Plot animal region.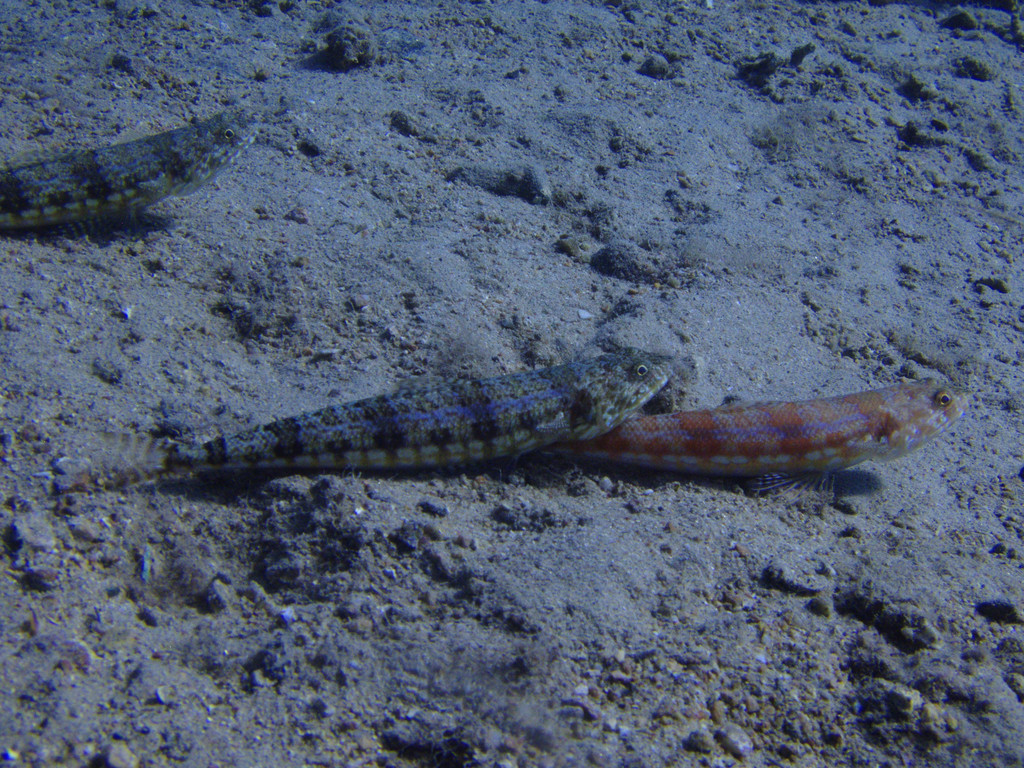
Plotted at <box>520,376,982,508</box>.
